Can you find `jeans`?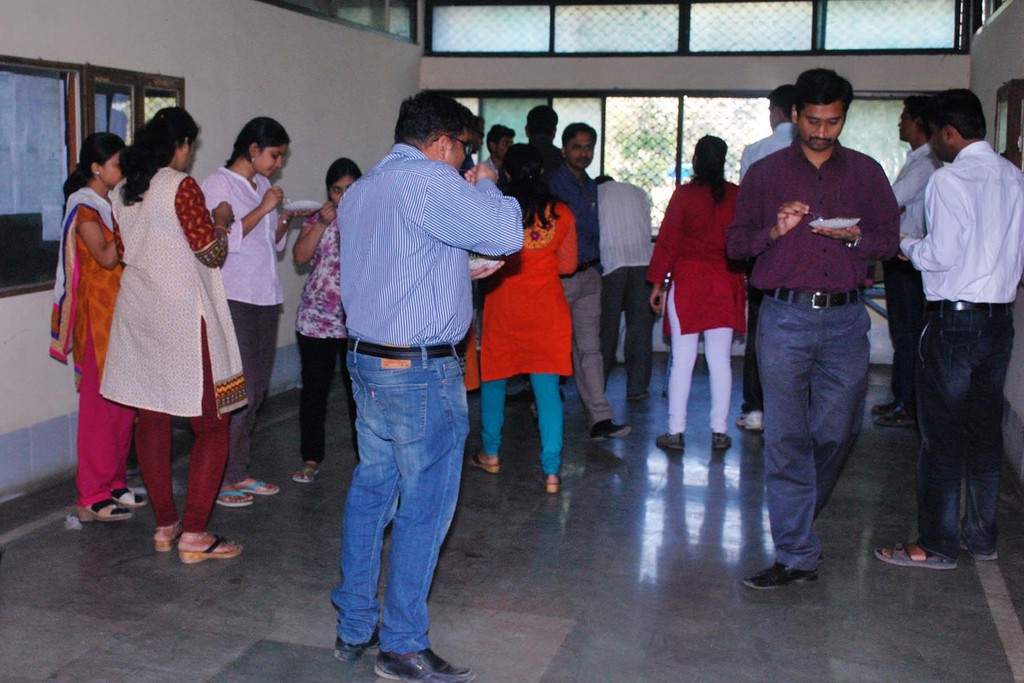
Yes, bounding box: [x1=916, y1=299, x2=1012, y2=561].
